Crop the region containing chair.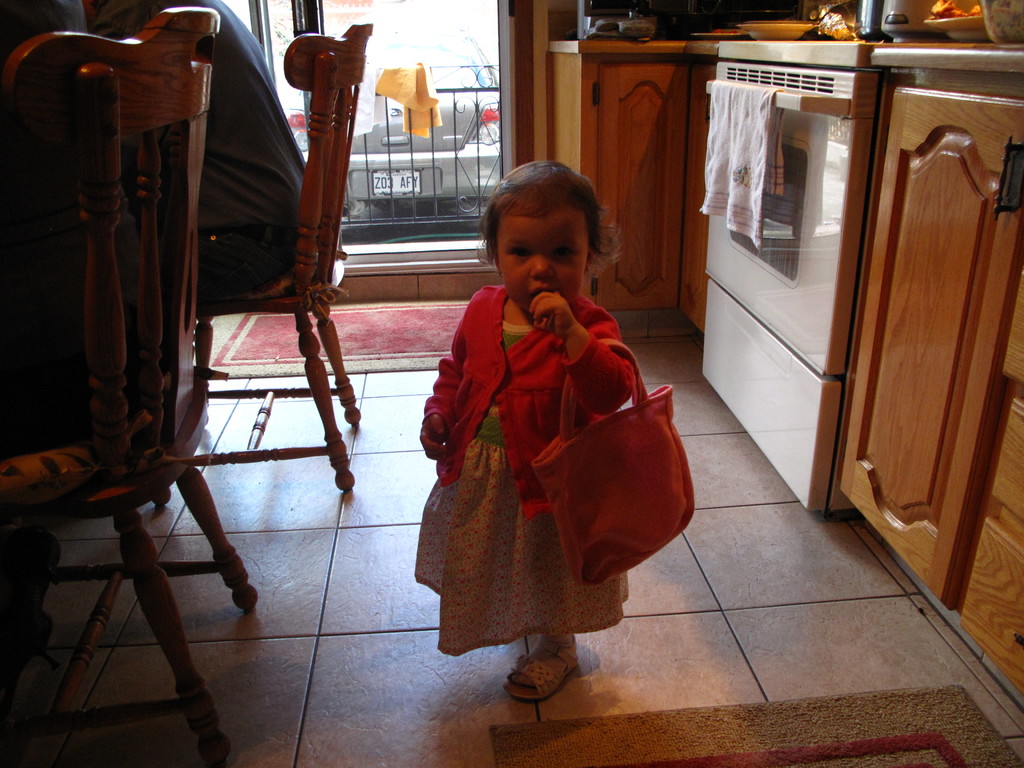
Crop region: rect(198, 21, 369, 495).
